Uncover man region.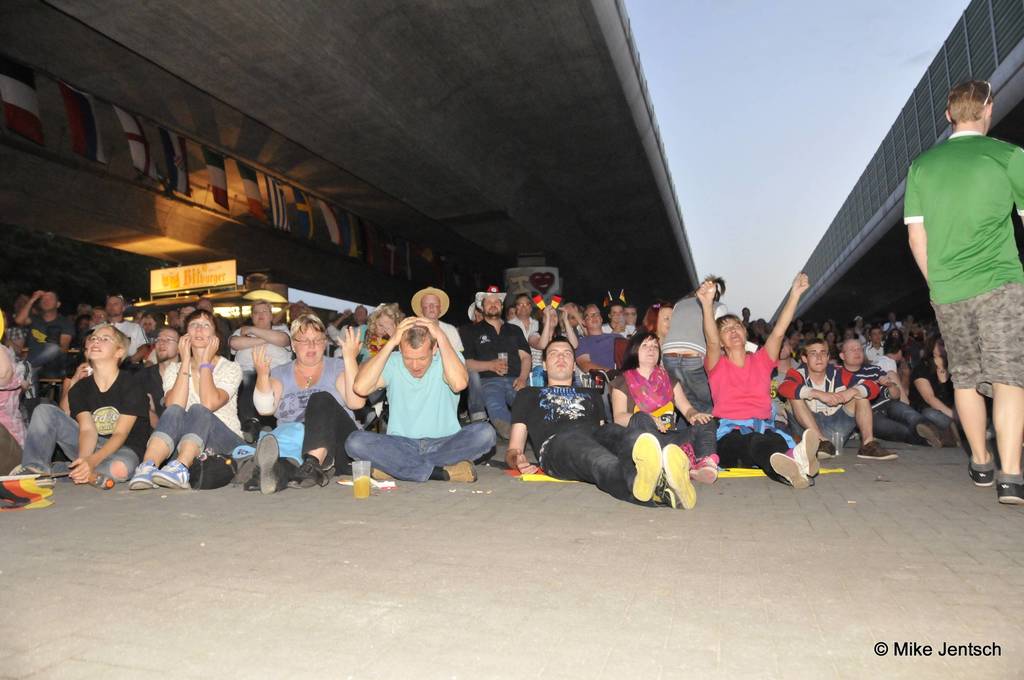
Uncovered: {"left": 336, "top": 316, "right": 363, "bottom": 361}.
